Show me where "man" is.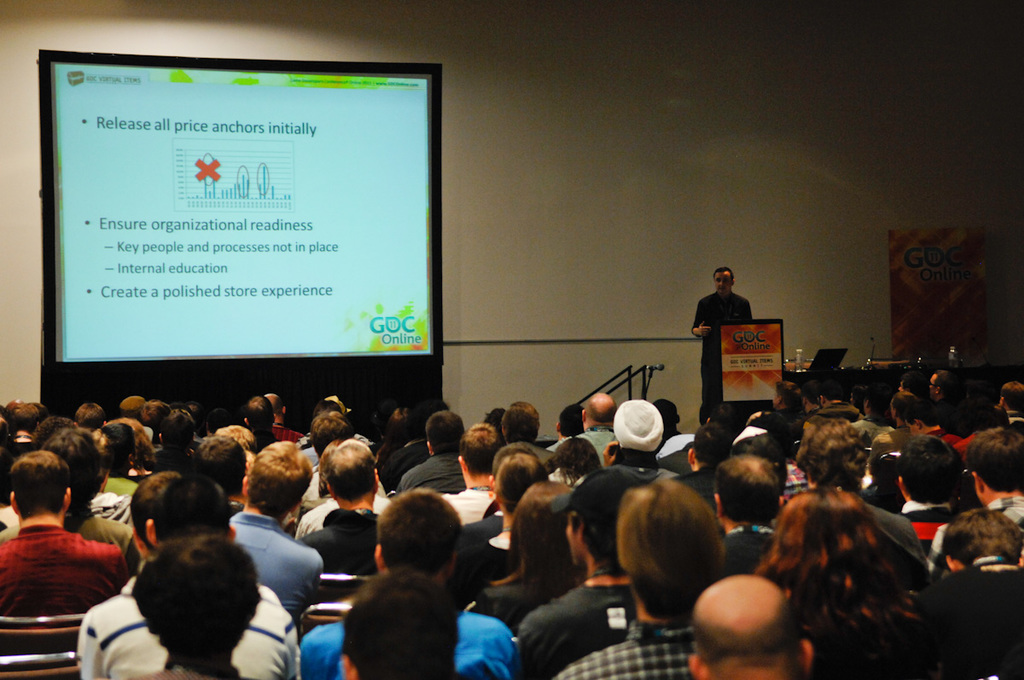
"man" is at [555, 476, 724, 679].
